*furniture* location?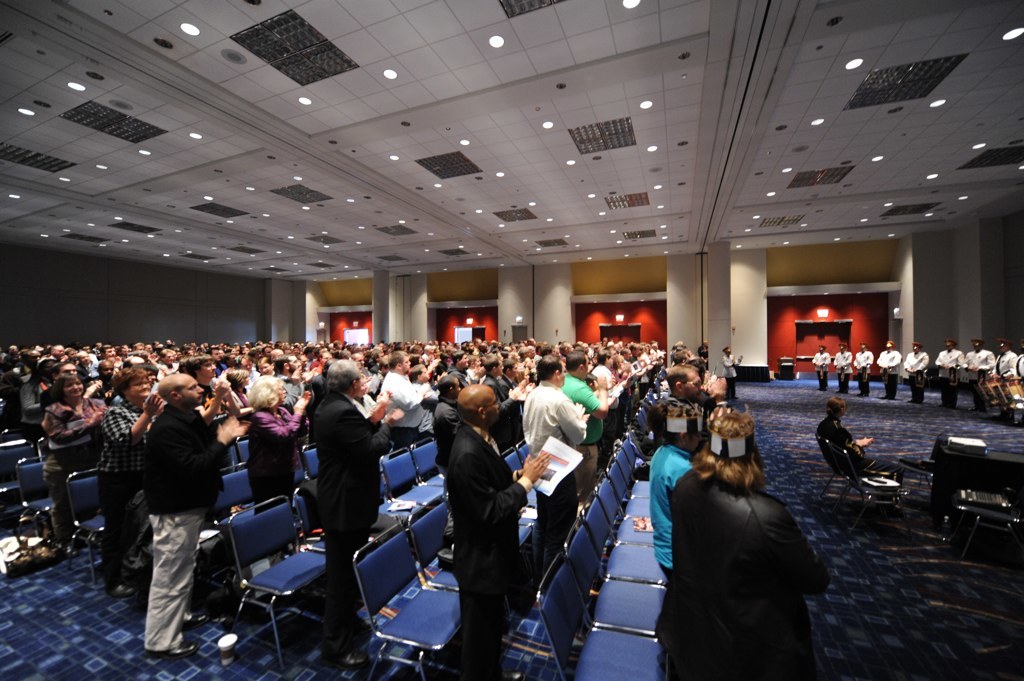
bbox=(0, 431, 40, 542)
